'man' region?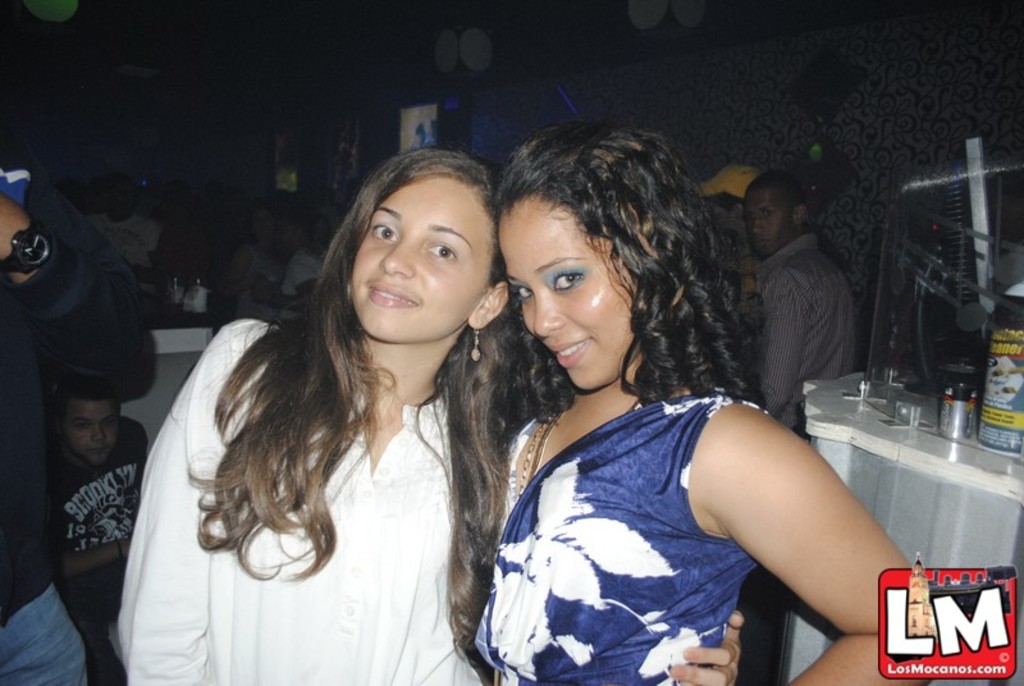
select_region(131, 175, 219, 292)
